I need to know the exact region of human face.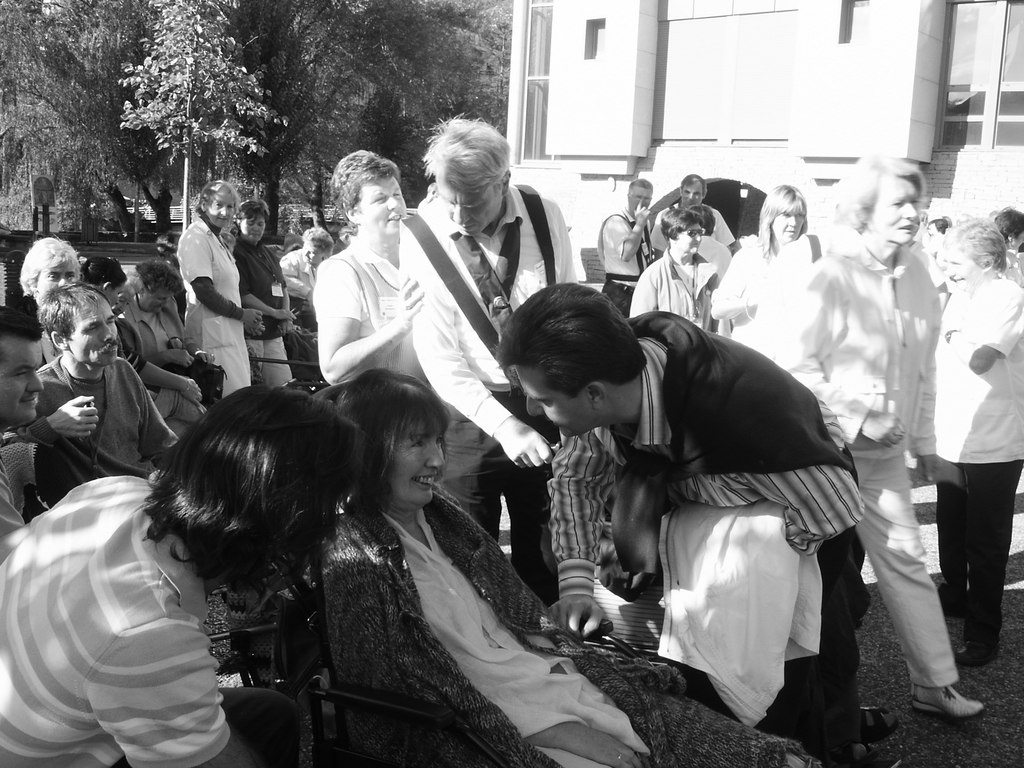
Region: <region>145, 293, 173, 312</region>.
